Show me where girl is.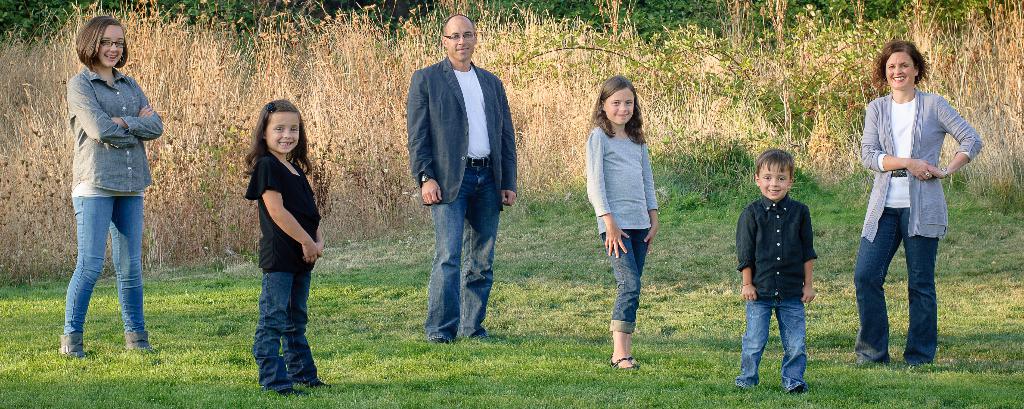
girl is at bbox=(246, 99, 321, 396).
